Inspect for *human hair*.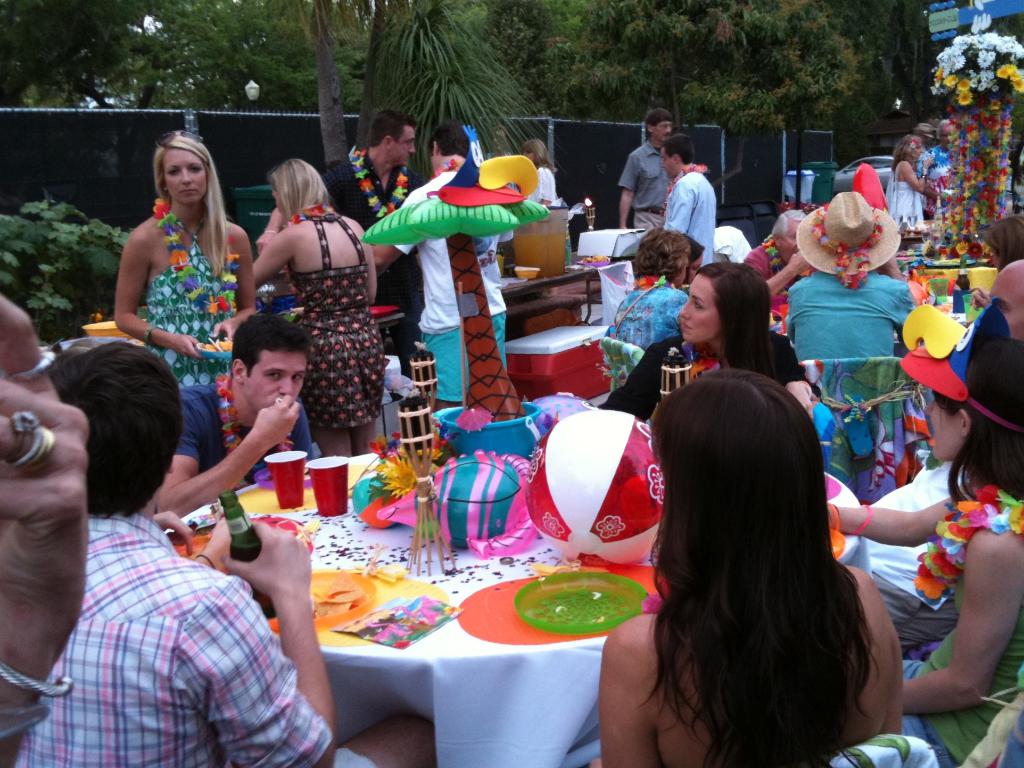
Inspection: {"left": 919, "top": 99, "right": 945, "bottom": 124}.
